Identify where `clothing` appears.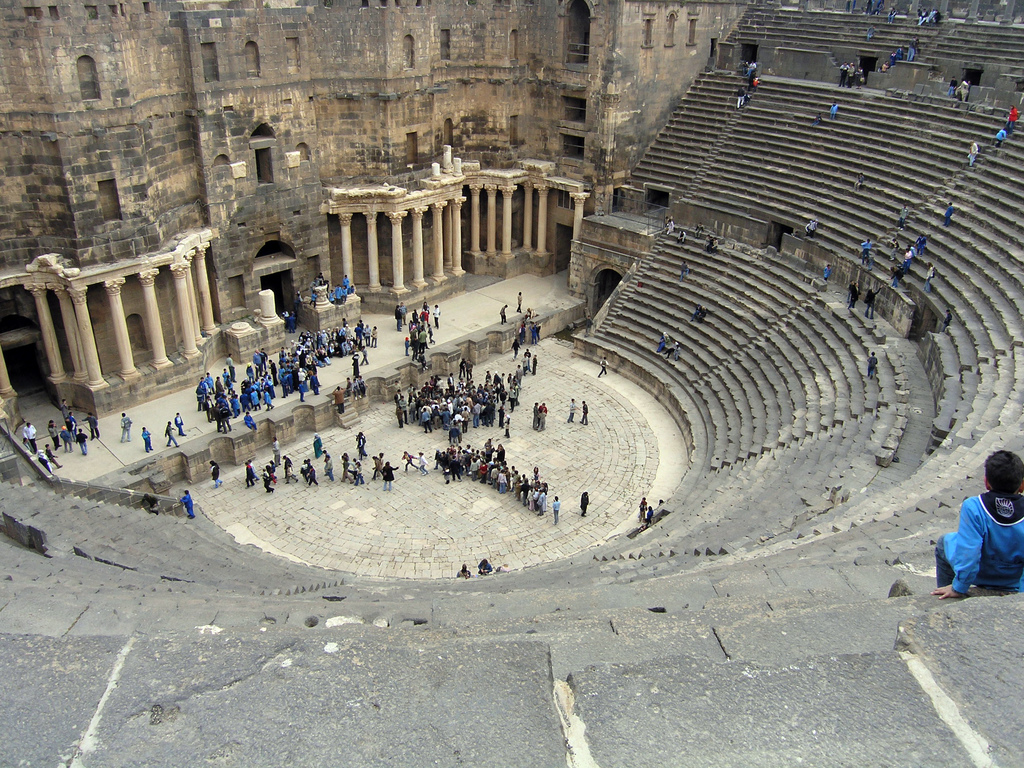
Appears at {"left": 847, "top": 0, "right": 854, "bottom": 14}.
